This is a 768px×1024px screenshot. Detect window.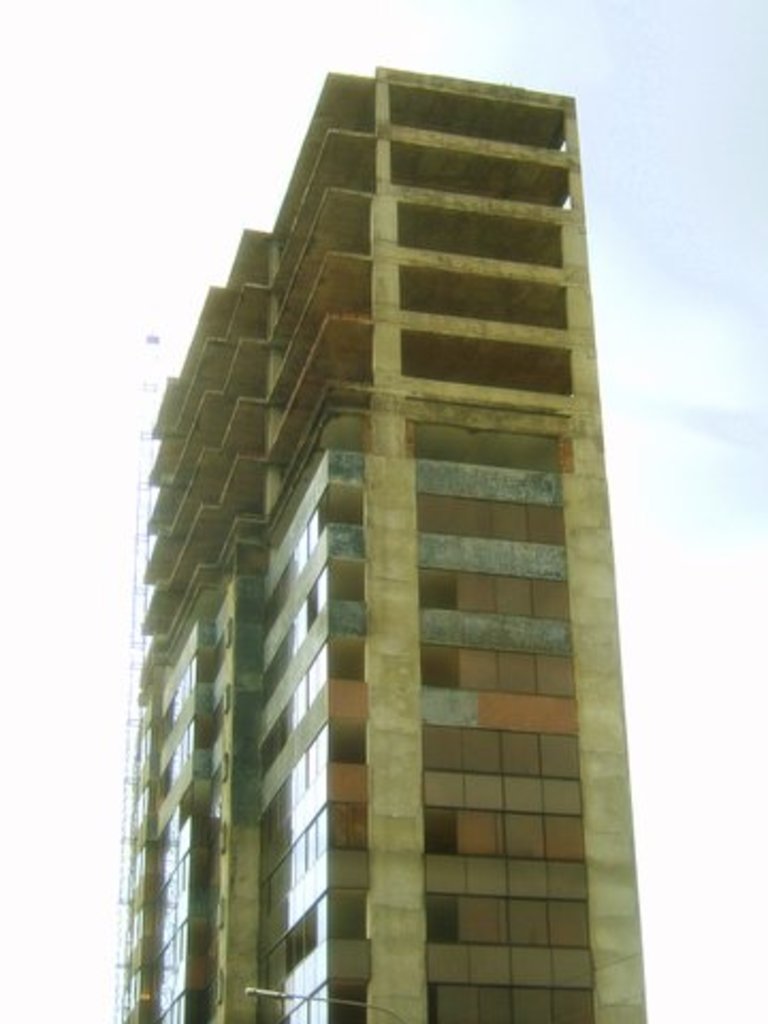
[326, 634, 367, 681].
